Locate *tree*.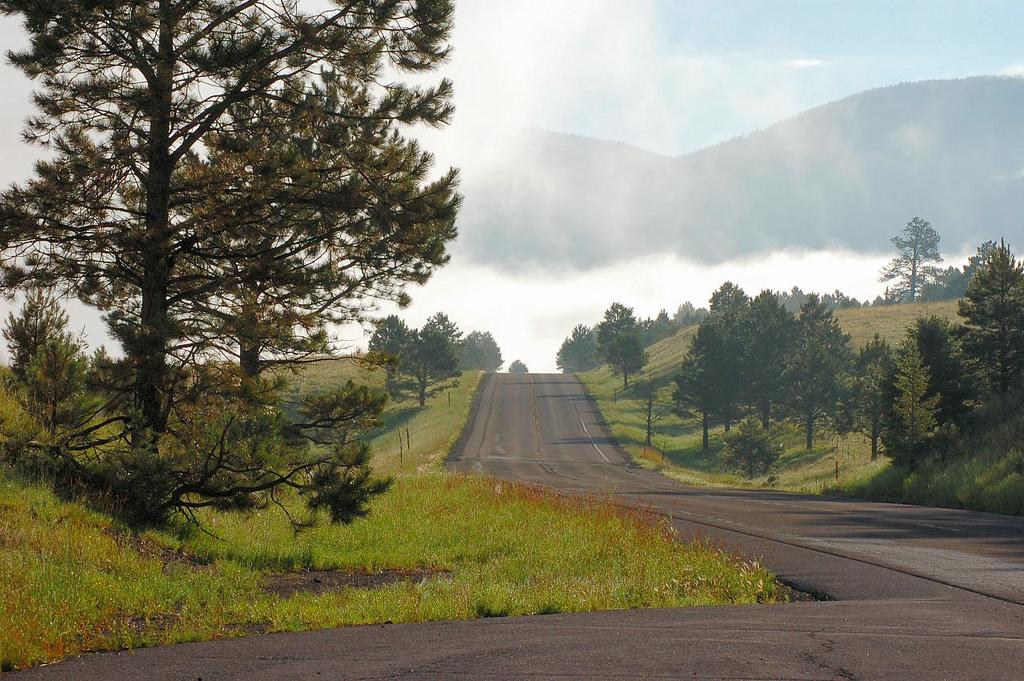
Bounding box: <region>955, 236, 1021, 307</region>.
